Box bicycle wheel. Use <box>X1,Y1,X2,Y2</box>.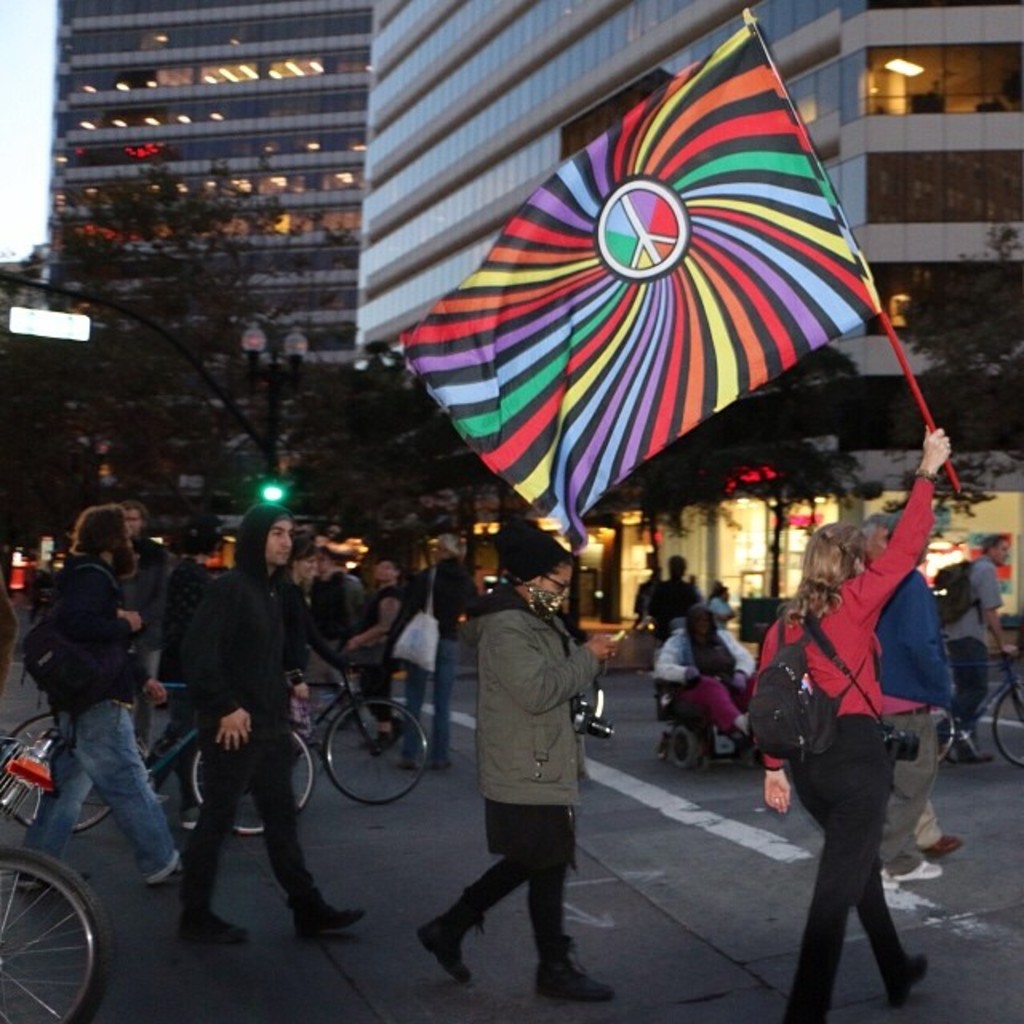
<box>190,715,314,837</box>.
